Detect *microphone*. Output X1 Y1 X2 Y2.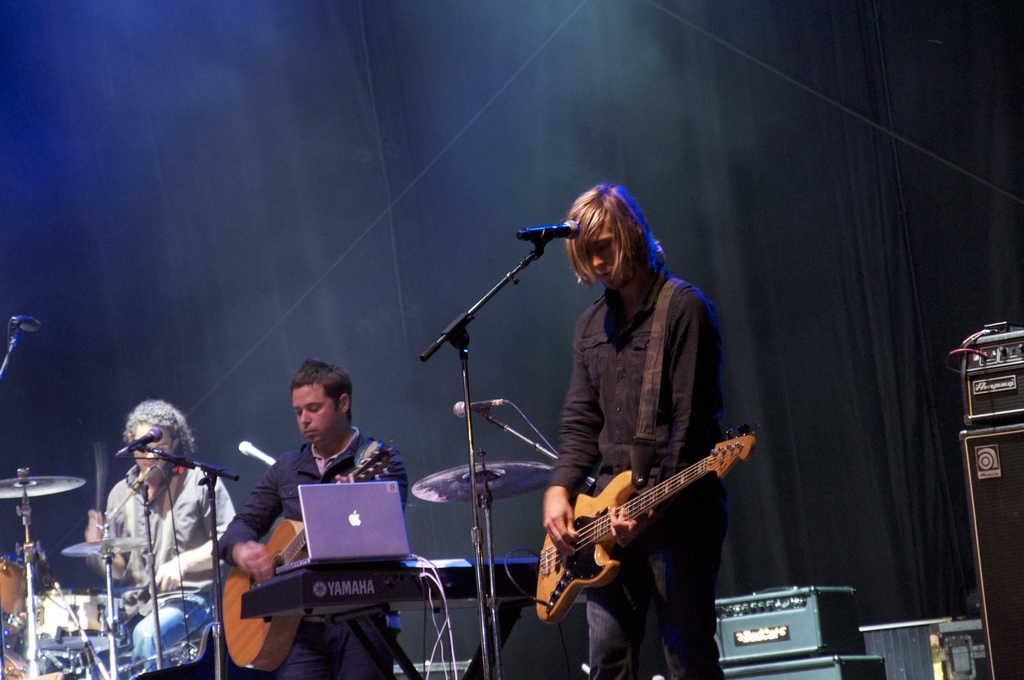
513 205 595 273.
